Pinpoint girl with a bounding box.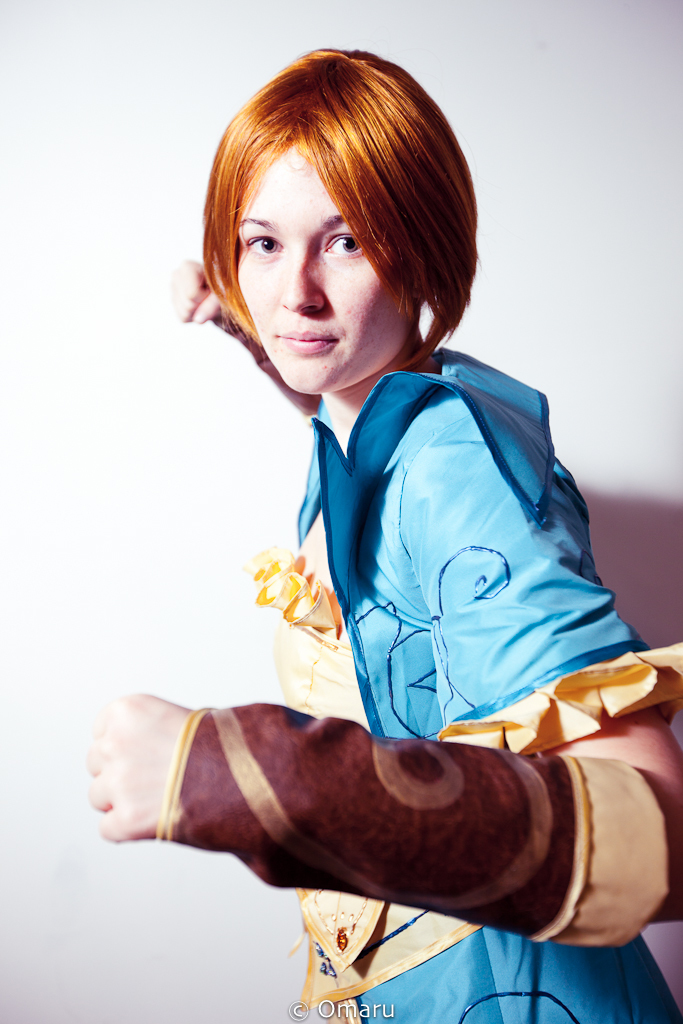
locate(84, 43, 682, 1023).
